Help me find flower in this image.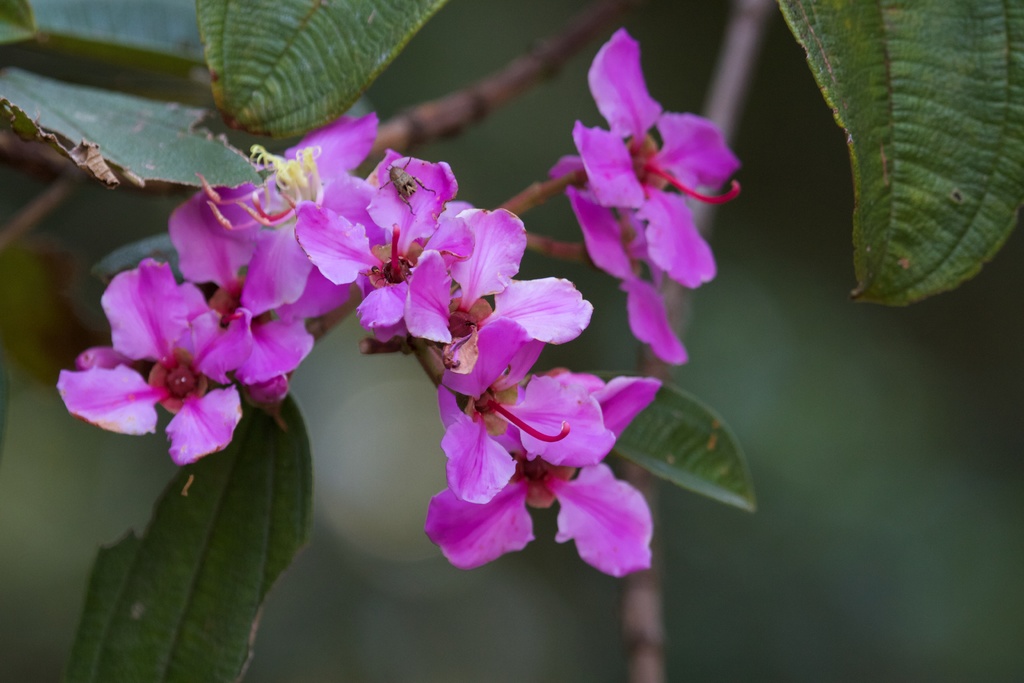
Found it: detection(574, 24, 740, 286).
